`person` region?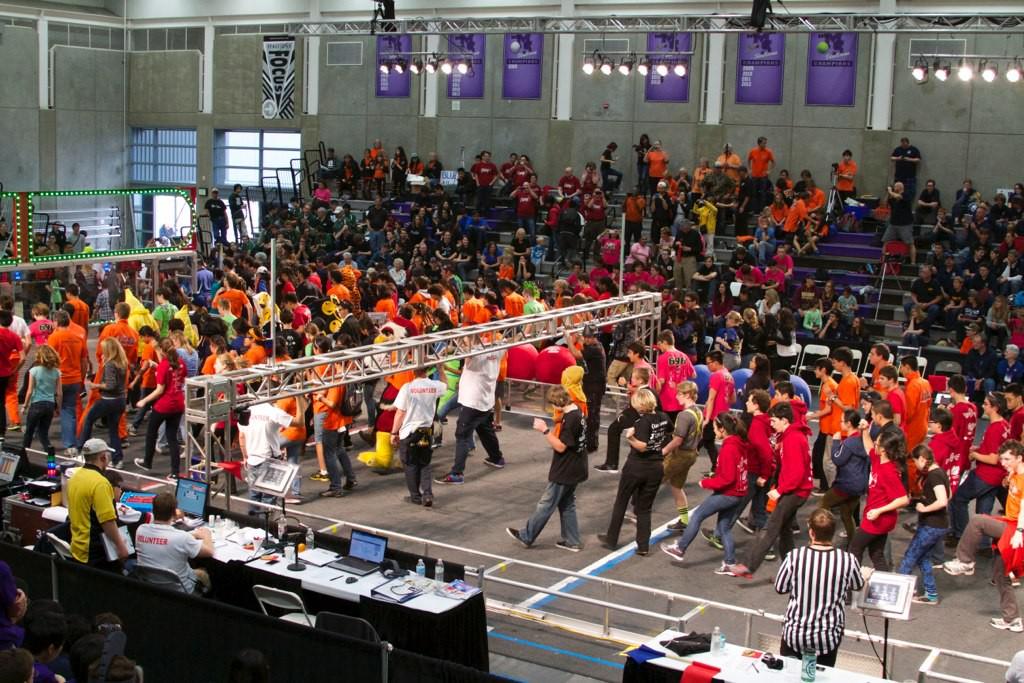
556:194:582:256
